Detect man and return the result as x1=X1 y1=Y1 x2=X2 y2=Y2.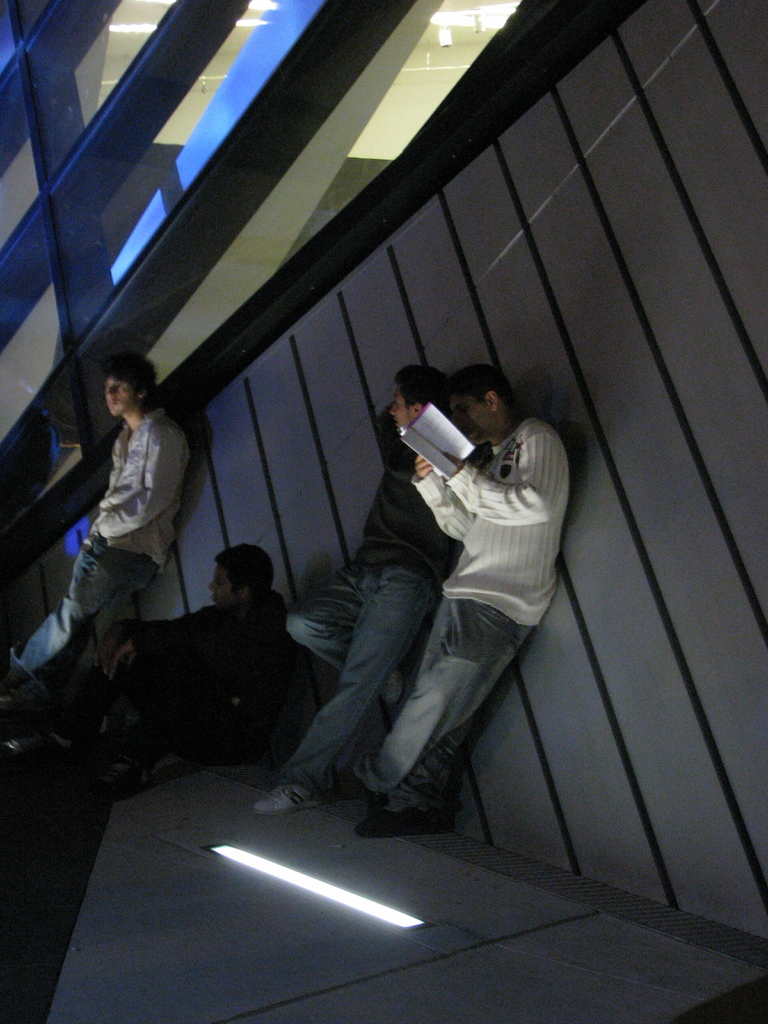
x1=49 y1=342 x2=189 y2=769.
